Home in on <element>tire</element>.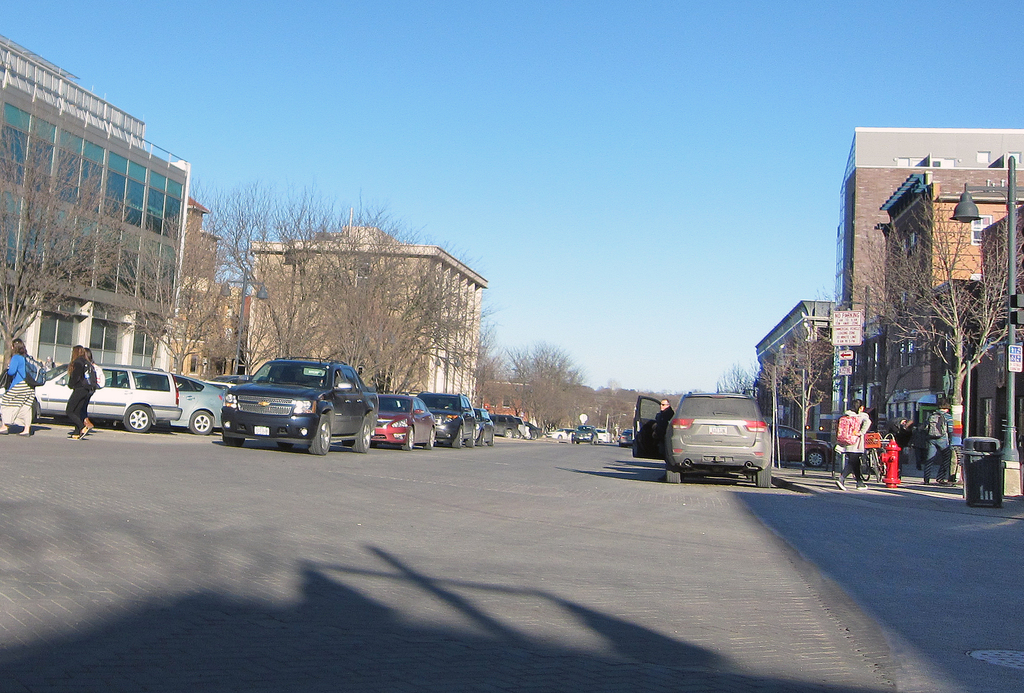
Homed in at <box>572,441,578,446</box>.
